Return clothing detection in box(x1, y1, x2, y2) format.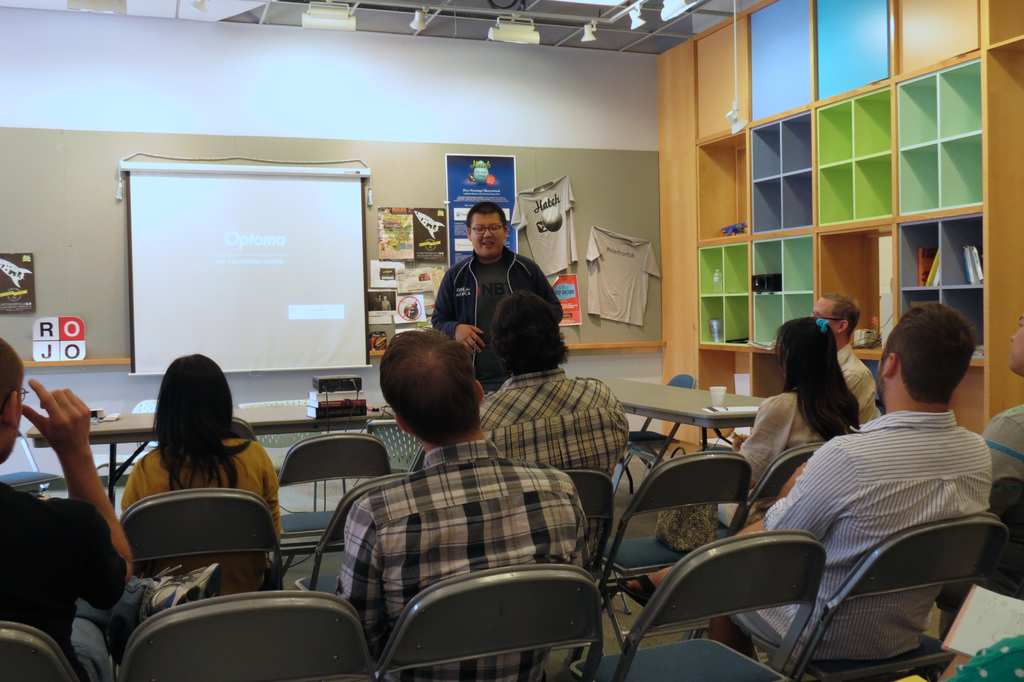
box(652, 388, 822, 546).
